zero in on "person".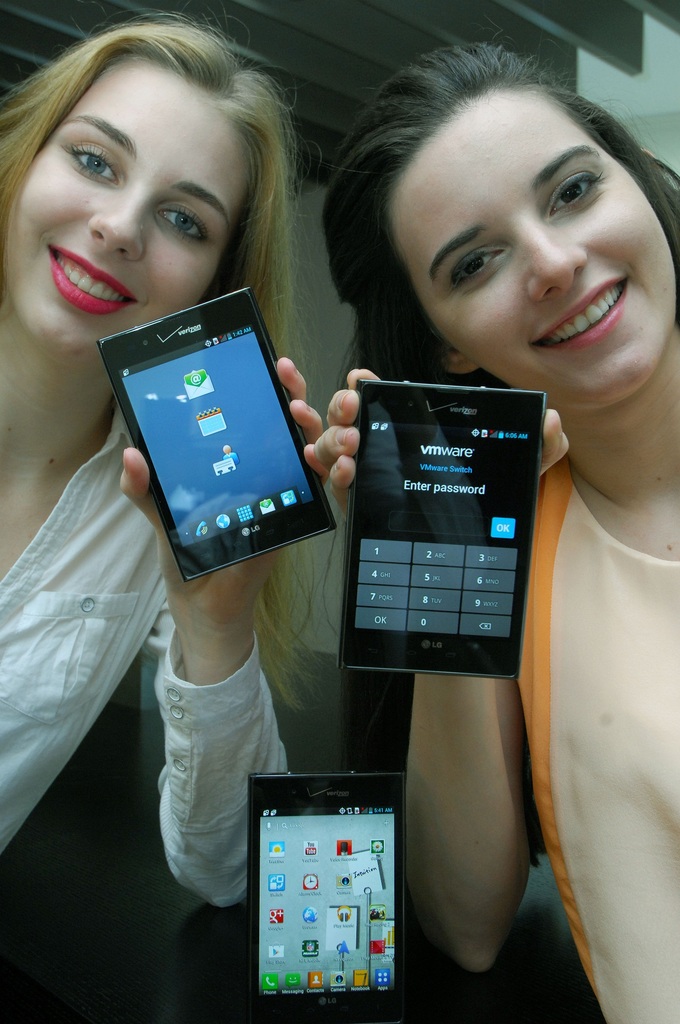
Zeroed in: locate(245, 93, 656, 962).
